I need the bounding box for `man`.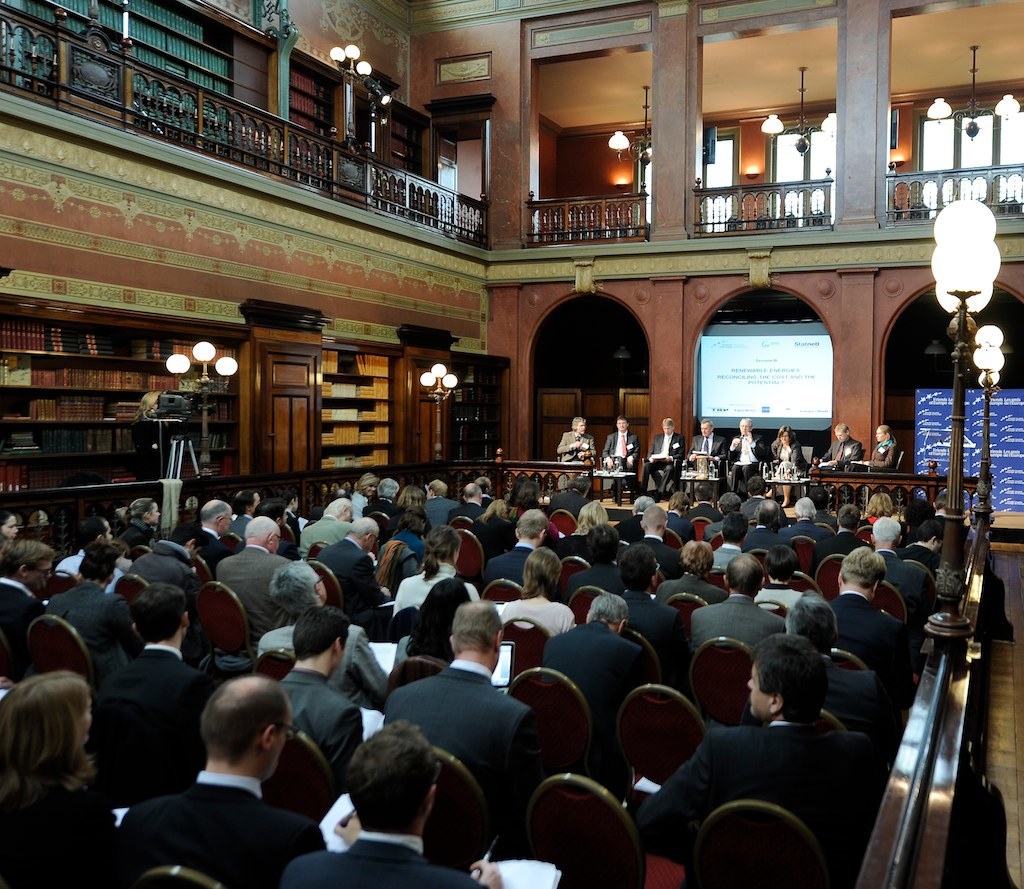
Here it is: box=[784, 593, 902, 755].
